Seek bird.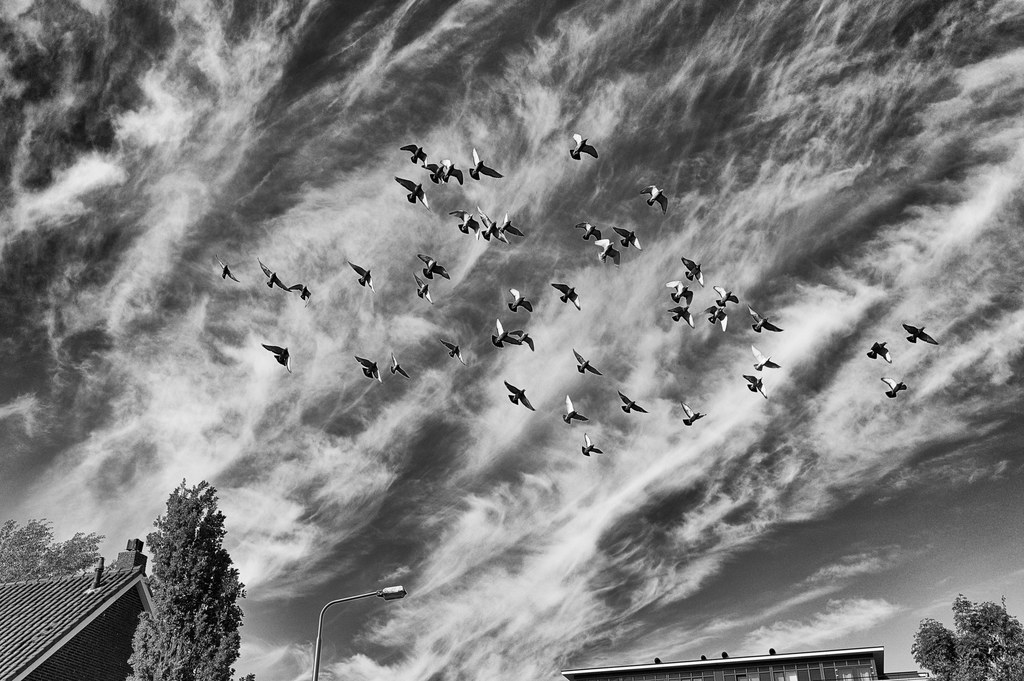
[619, 389, 653, 414].
